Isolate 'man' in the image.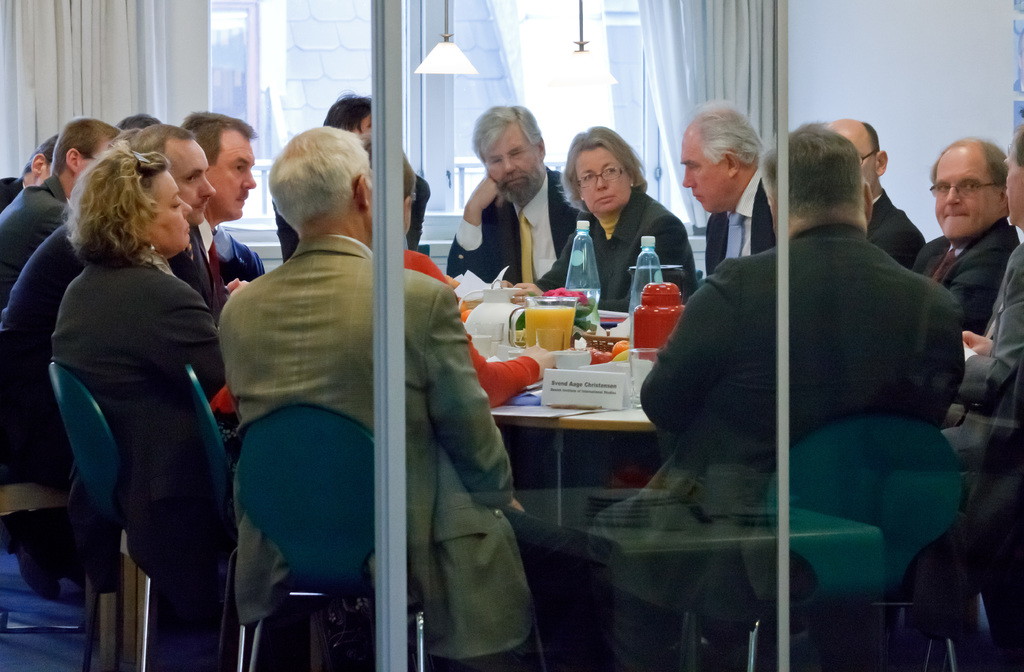
Isolated region: <bbox>0, 108, 125, 306</bbox>.
